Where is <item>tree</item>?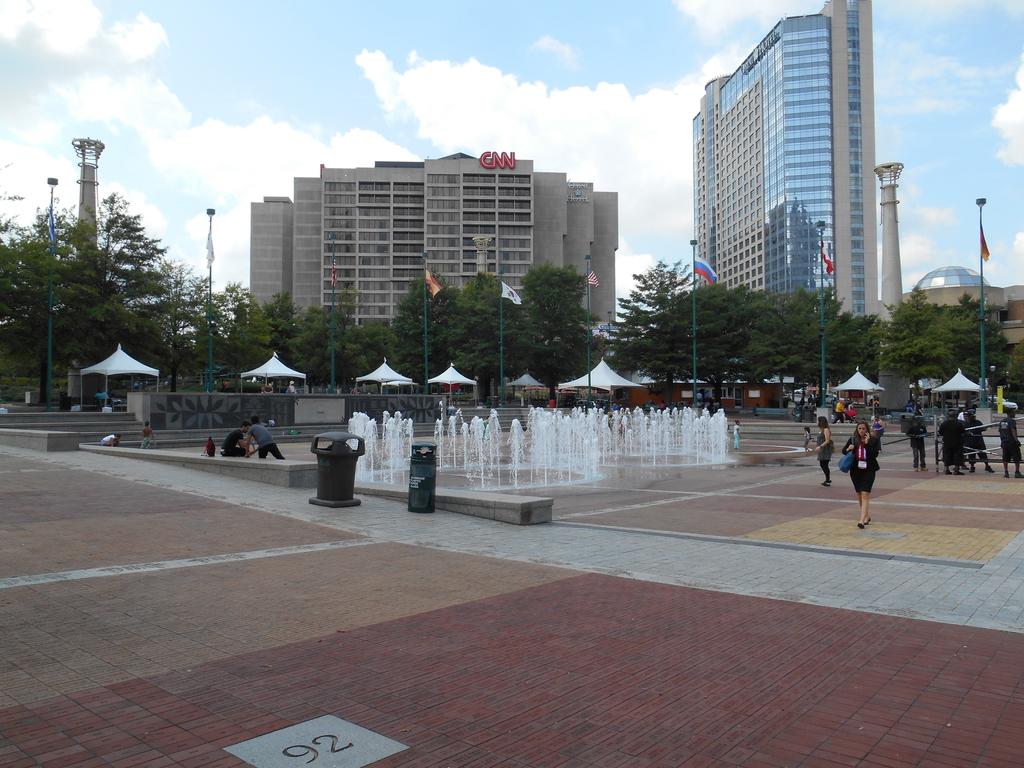
bbox=[443, 269, 540, 386].
